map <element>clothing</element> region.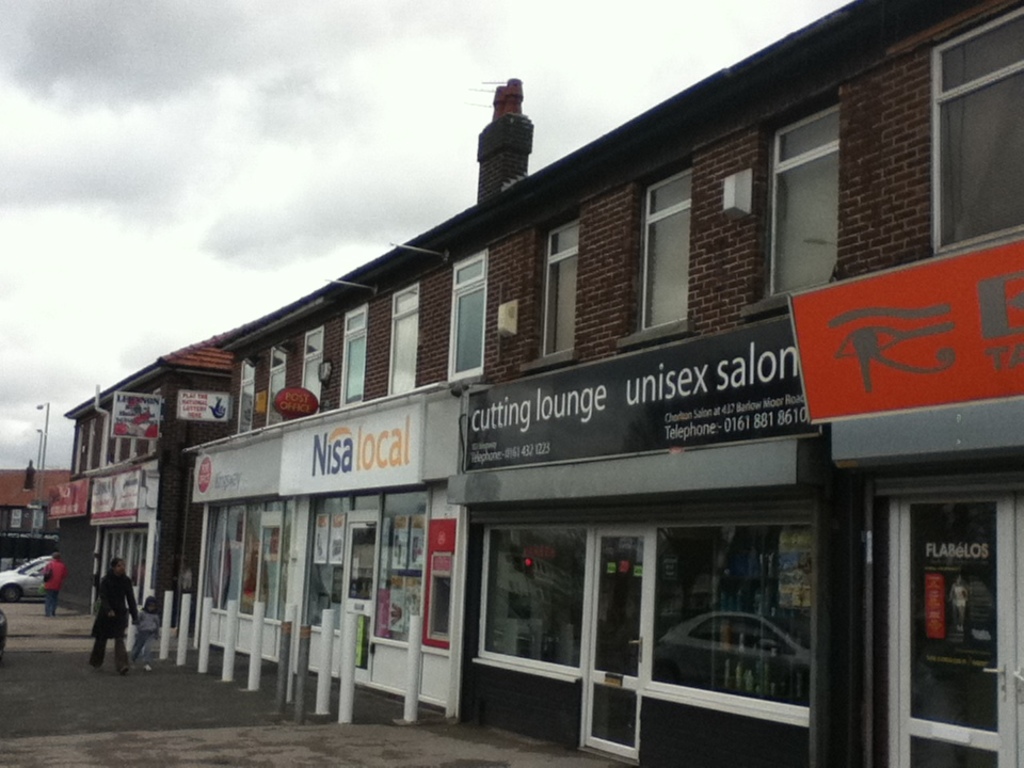
Mapped to [left=89, top=575, right=139, bottom=670].
